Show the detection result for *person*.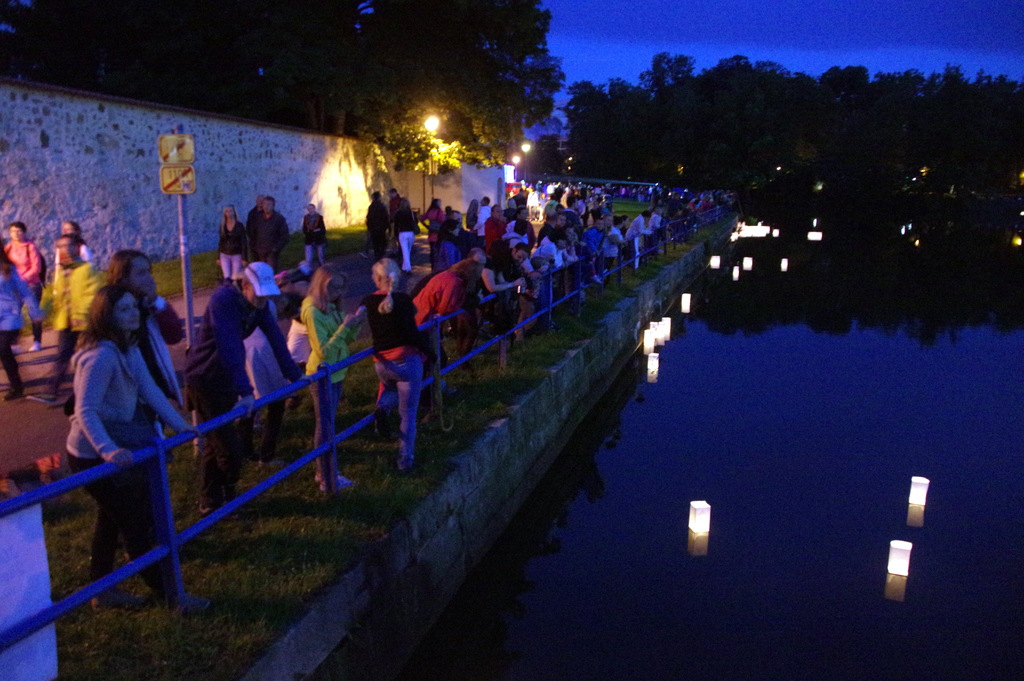
box(461, 247, 483, 282).
